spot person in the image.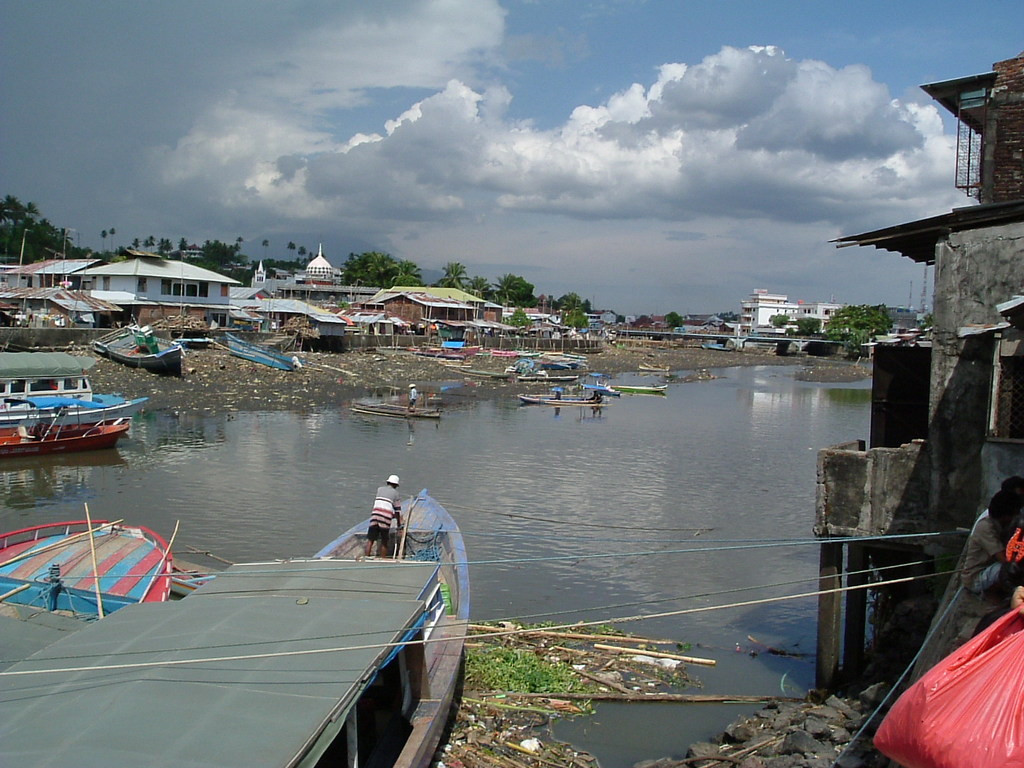
person found at 957/488/1023/596.
